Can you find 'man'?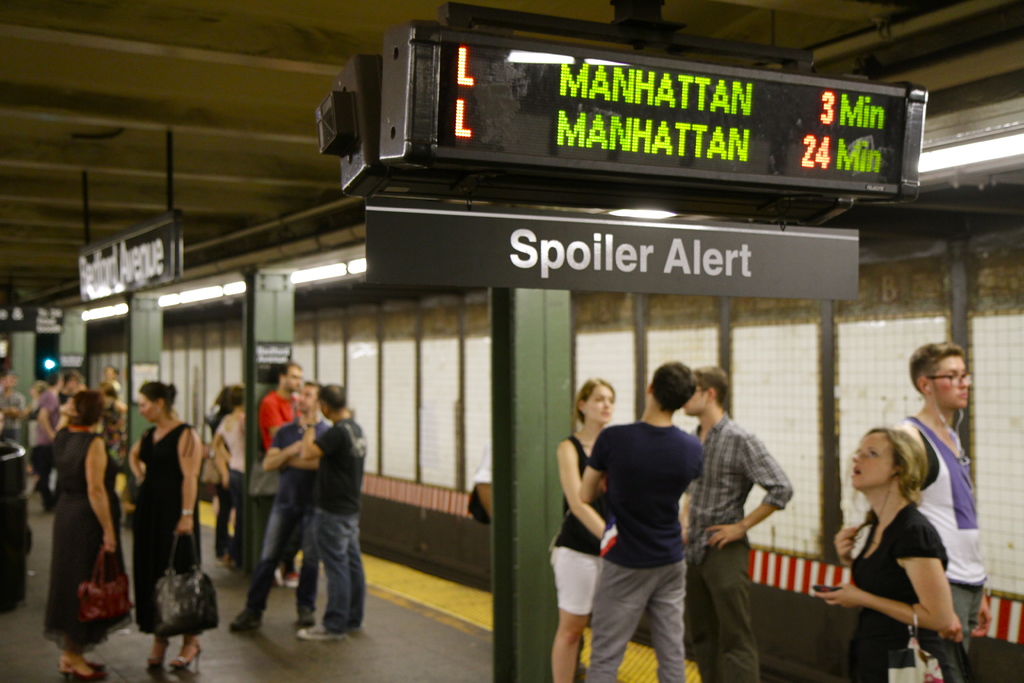
Yes, bounding box: 260 360 304 459.
